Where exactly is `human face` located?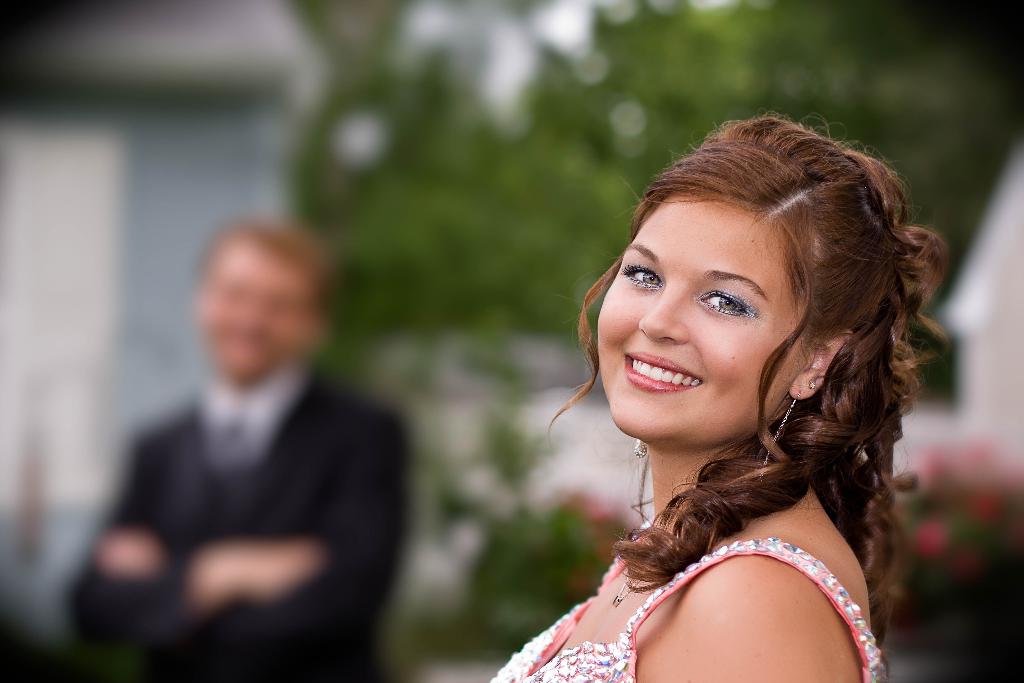
Its bounding box is detection(193, 241, 317, 375).
